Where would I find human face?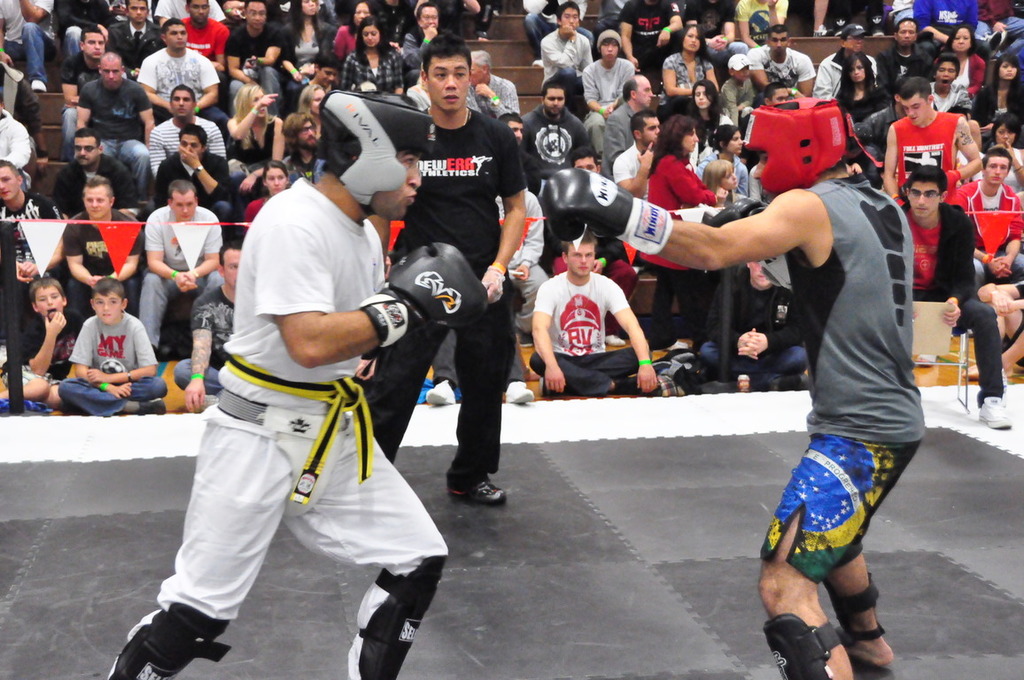
At l=896, t=22, r=916, b=49.
